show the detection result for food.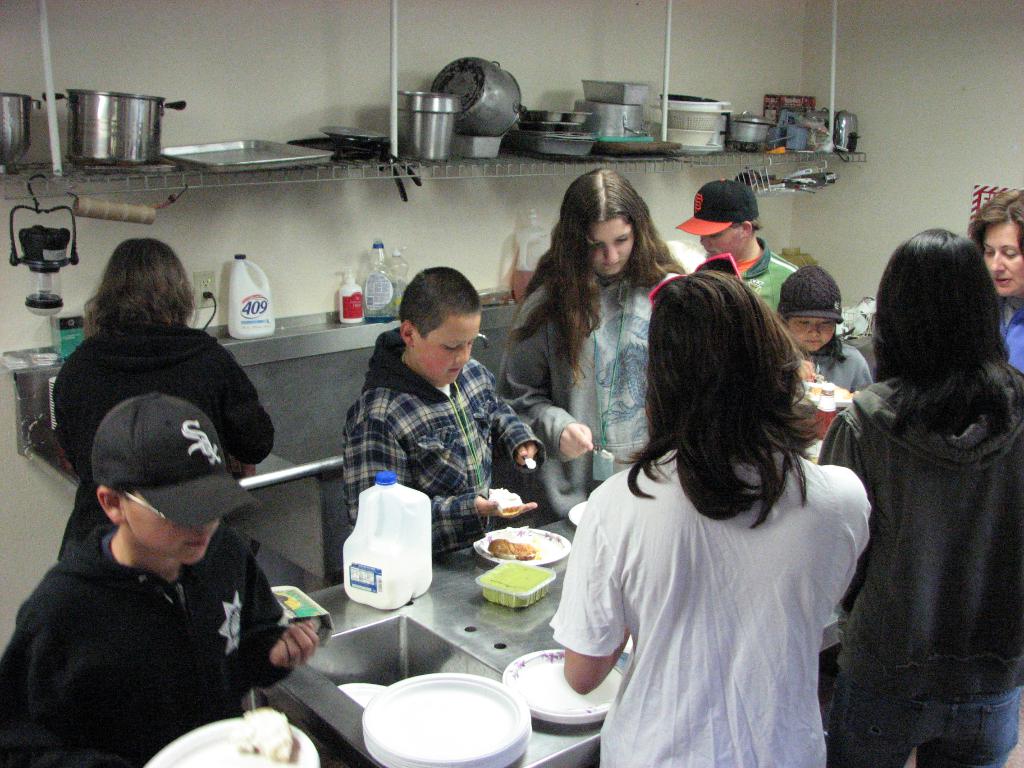
BBox(488, 487, 522, 518).
